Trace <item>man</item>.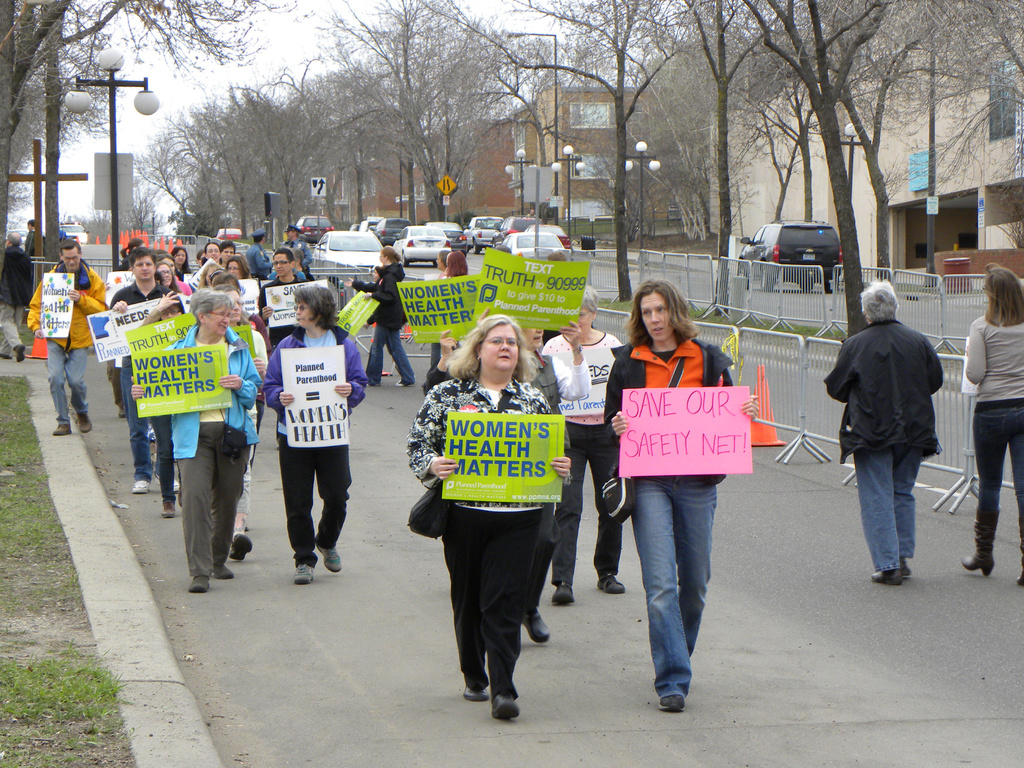
Traced to <bbox>29, 238, 106, 435</bbox>.
